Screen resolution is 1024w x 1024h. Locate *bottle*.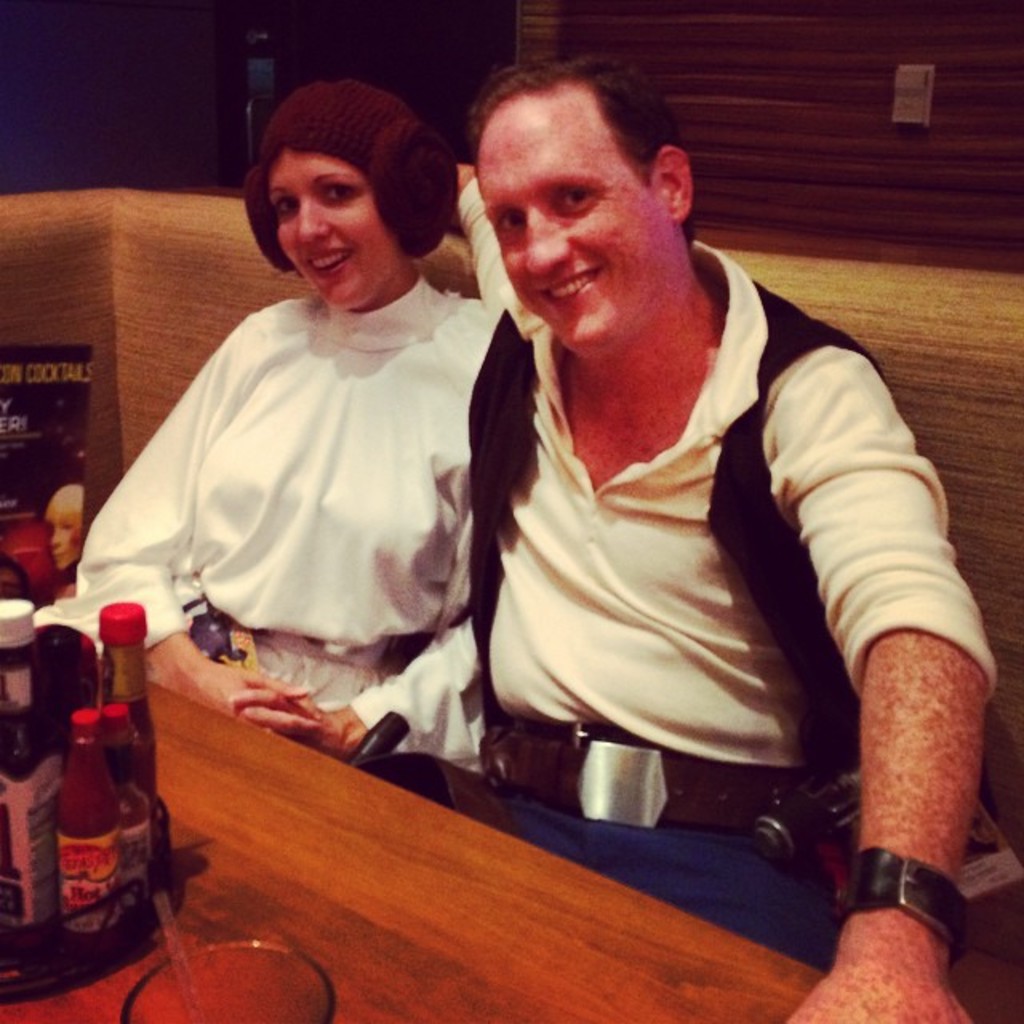
detection(109, 701, 157, 875).
